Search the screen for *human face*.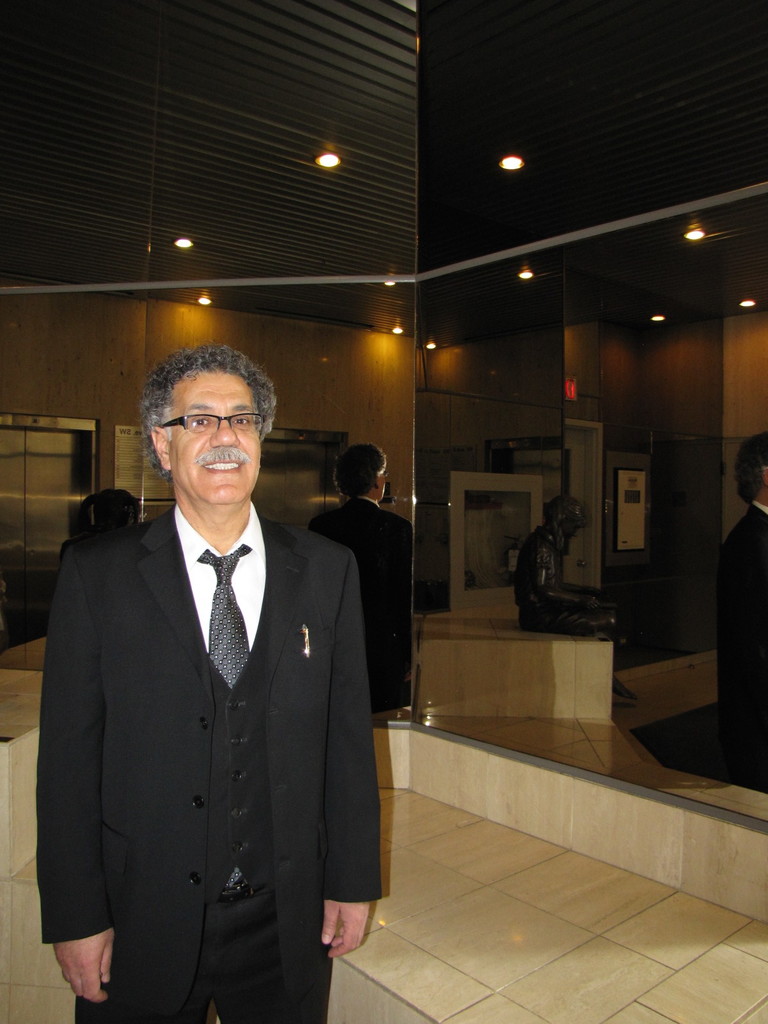
Found at 163:371:259:504.
